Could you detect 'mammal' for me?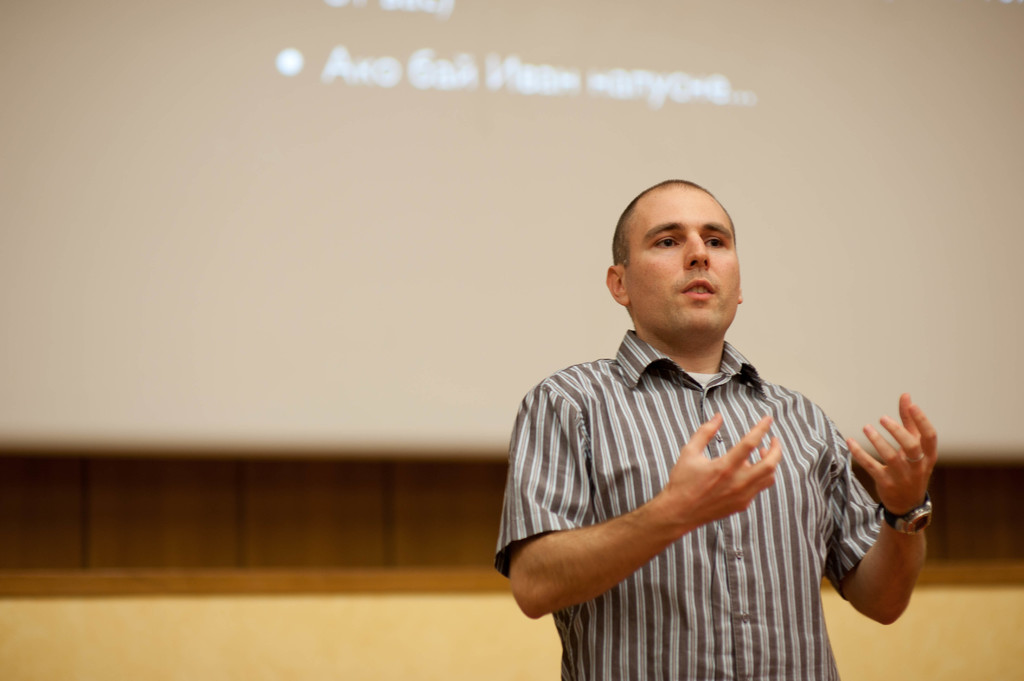
Detection result: (x1=491, y1=201, x2=954, y2=677).
